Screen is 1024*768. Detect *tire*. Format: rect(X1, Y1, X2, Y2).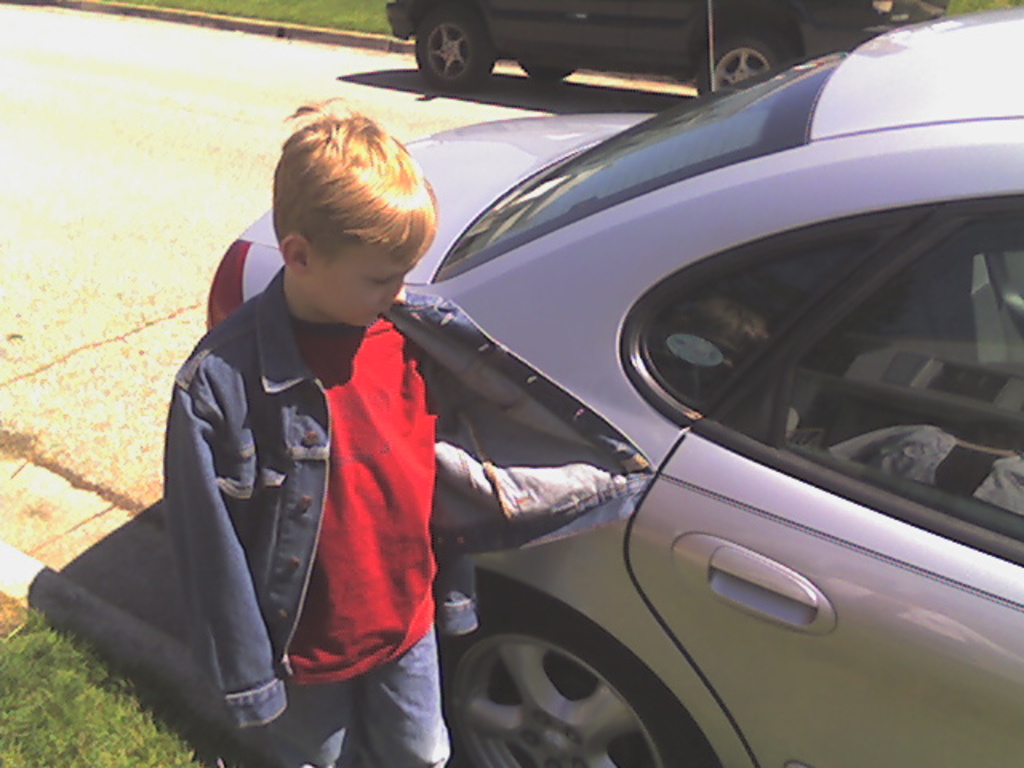
rect(696, 35, 782, 96).
